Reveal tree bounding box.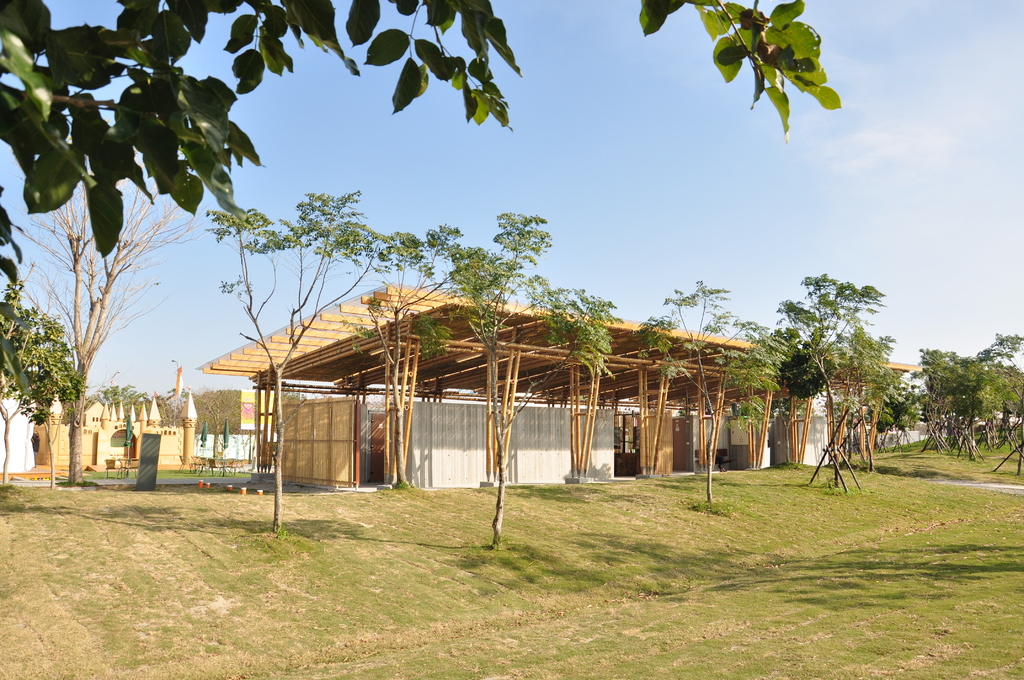
Revealed: 445:209:628:554.
